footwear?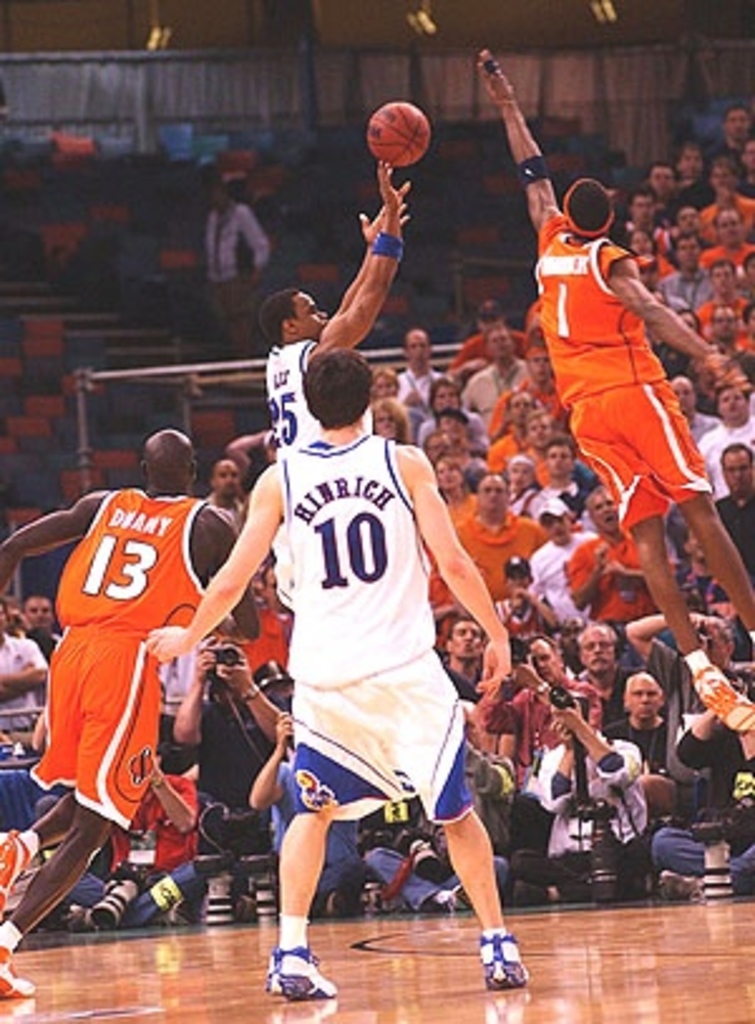
bbox=(3, 938, 33, 1001)
